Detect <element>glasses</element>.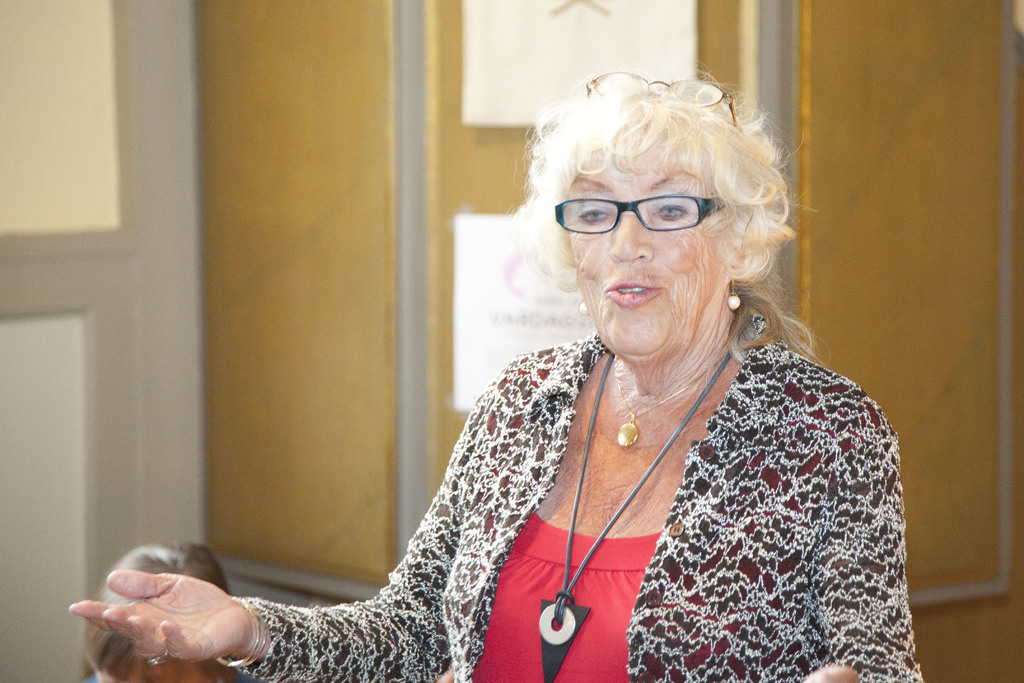
Detected at rect(554, 191, 747, 243).
